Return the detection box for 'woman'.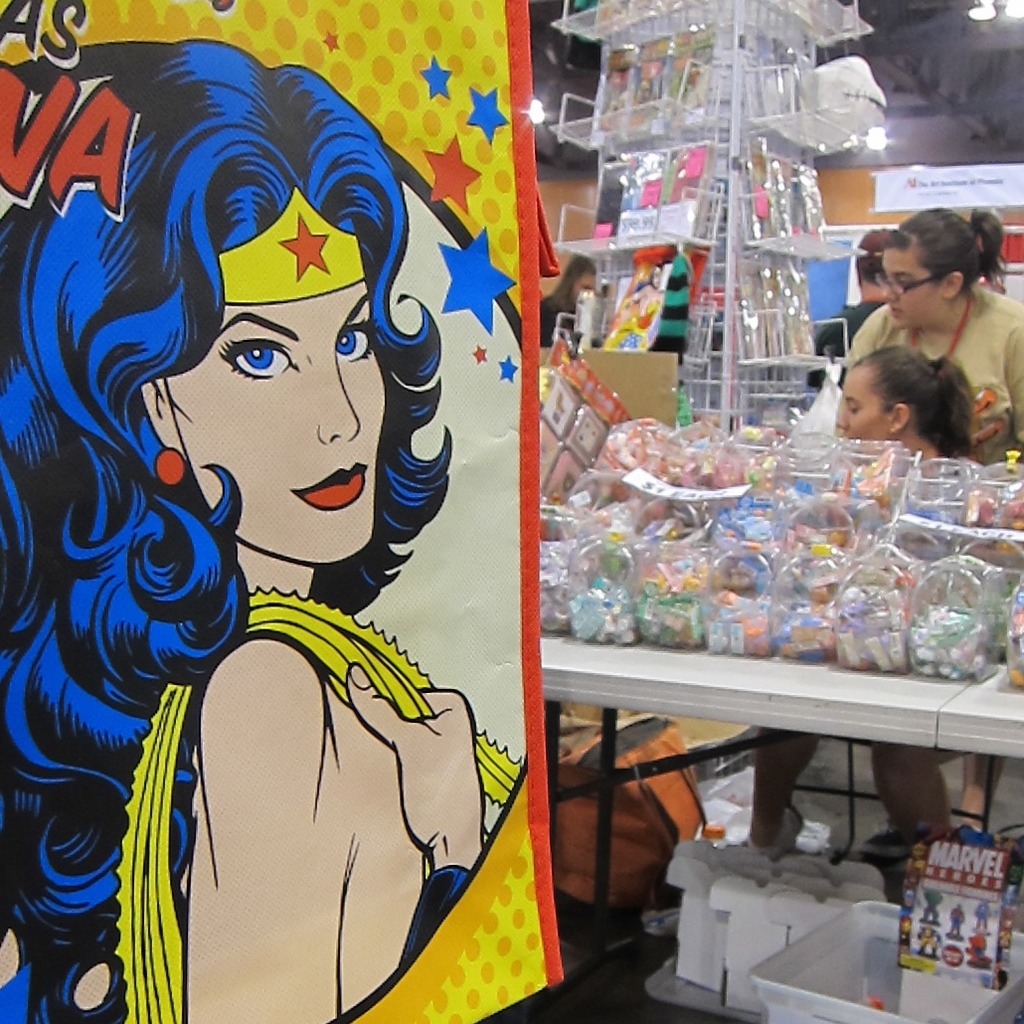
832, 202, 1023, 466.
